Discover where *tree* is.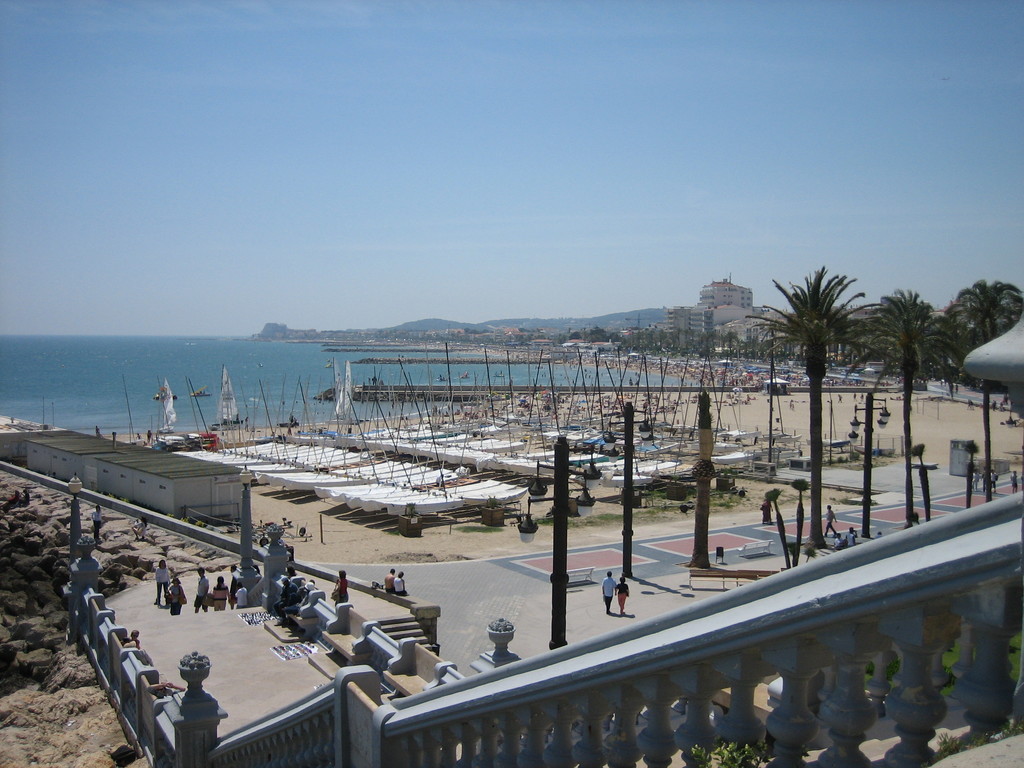
Discovered at locate(828, 288, 955, 517).
